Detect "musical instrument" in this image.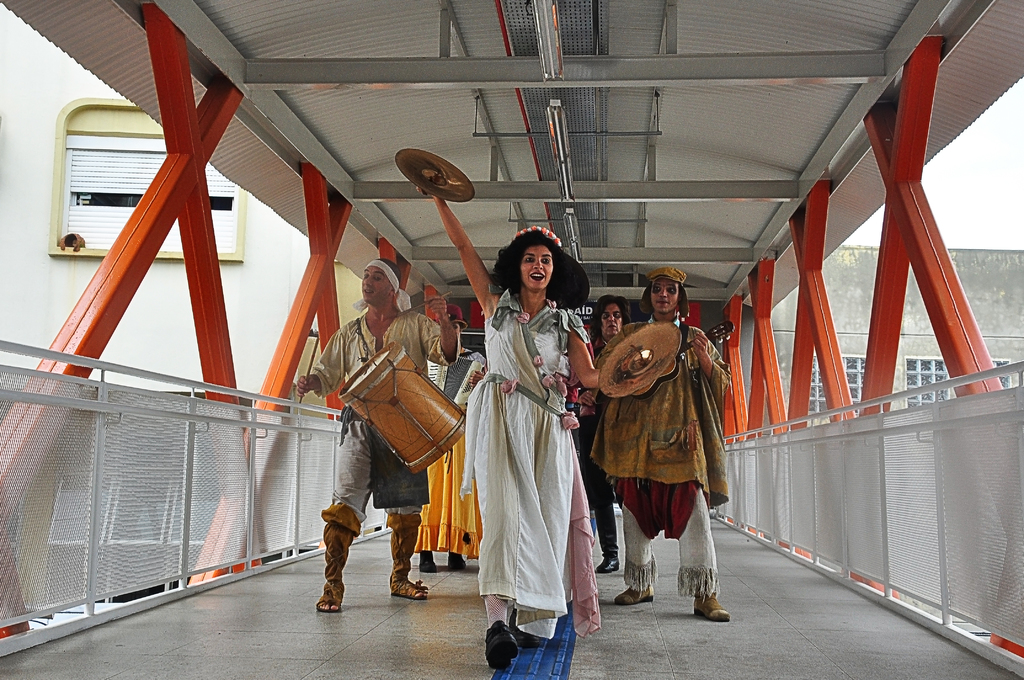
Detection: rect(632, 318, 736, 401).
